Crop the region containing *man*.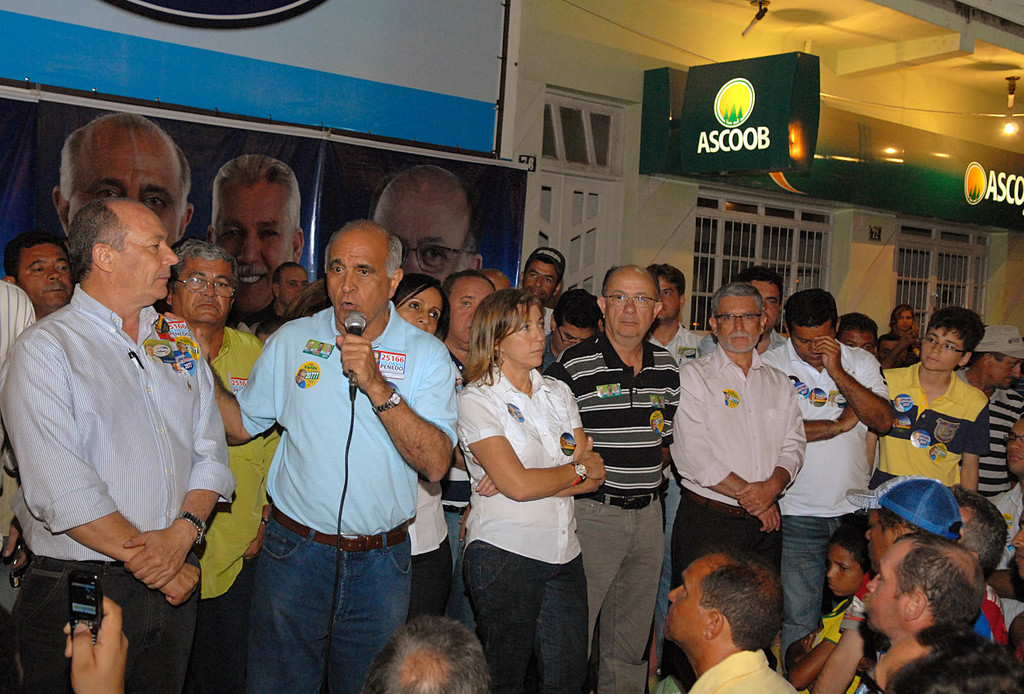
Crop region: box(637, 261, 707, 364).
